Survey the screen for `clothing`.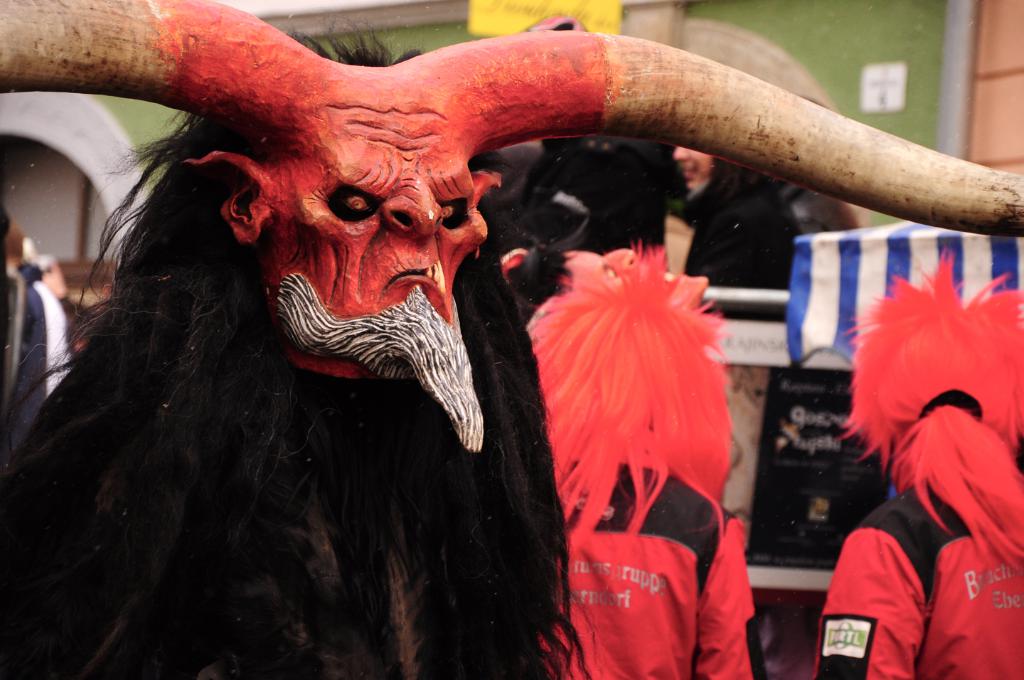
Survey found: l=814, t=479, r=1023, b=679.
